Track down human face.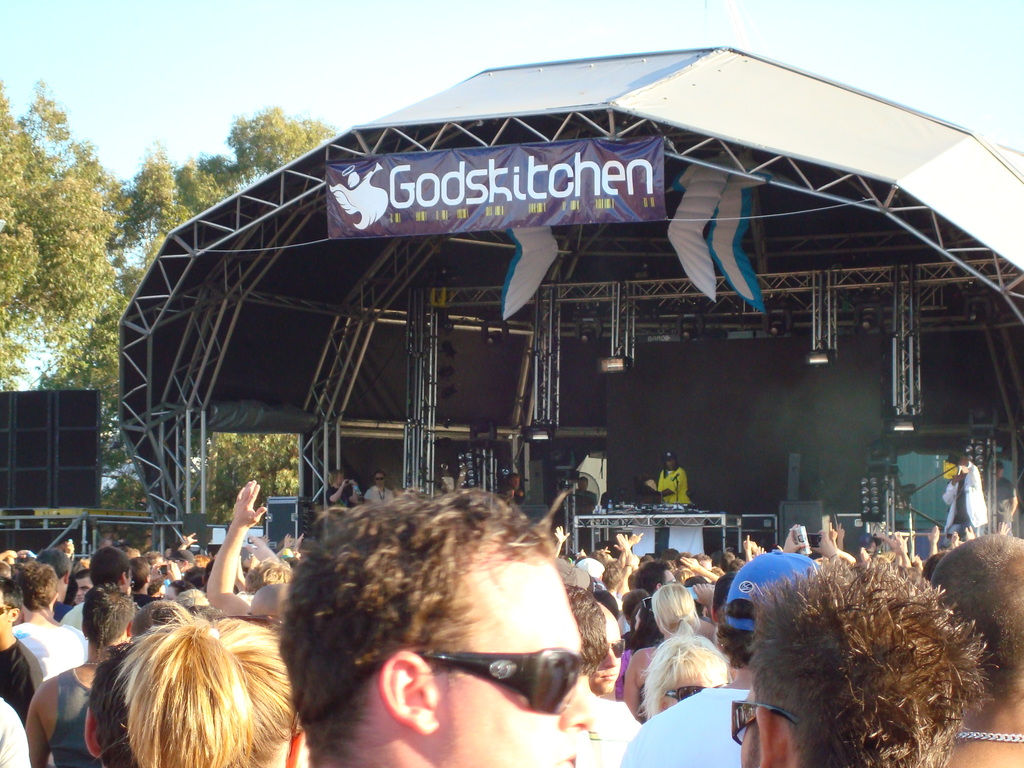
Tracked to 435, 561, 600, 767.
